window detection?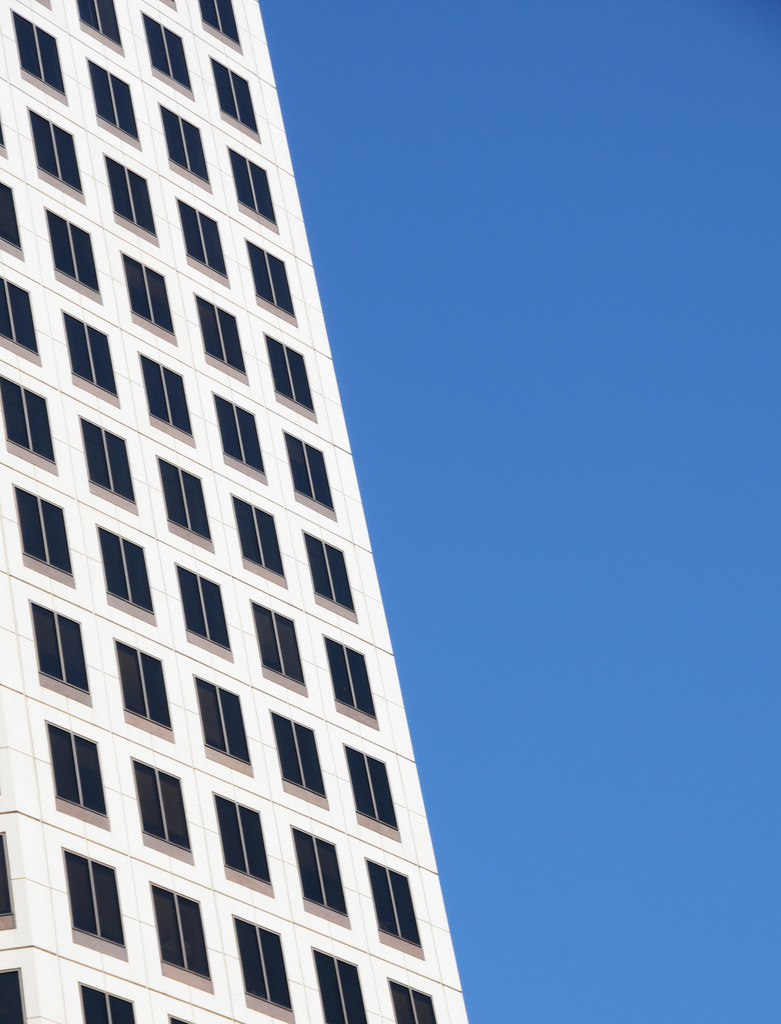
bbox=[254, 603, 305, 694]
